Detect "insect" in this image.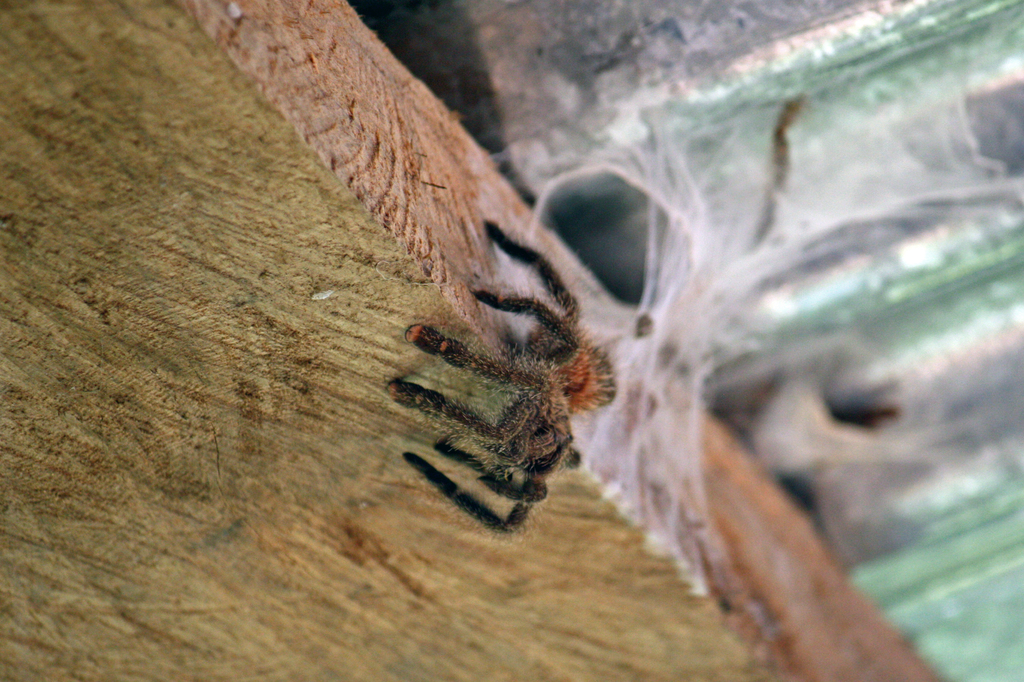
Detection: detection(385, 223, 619, 534).
